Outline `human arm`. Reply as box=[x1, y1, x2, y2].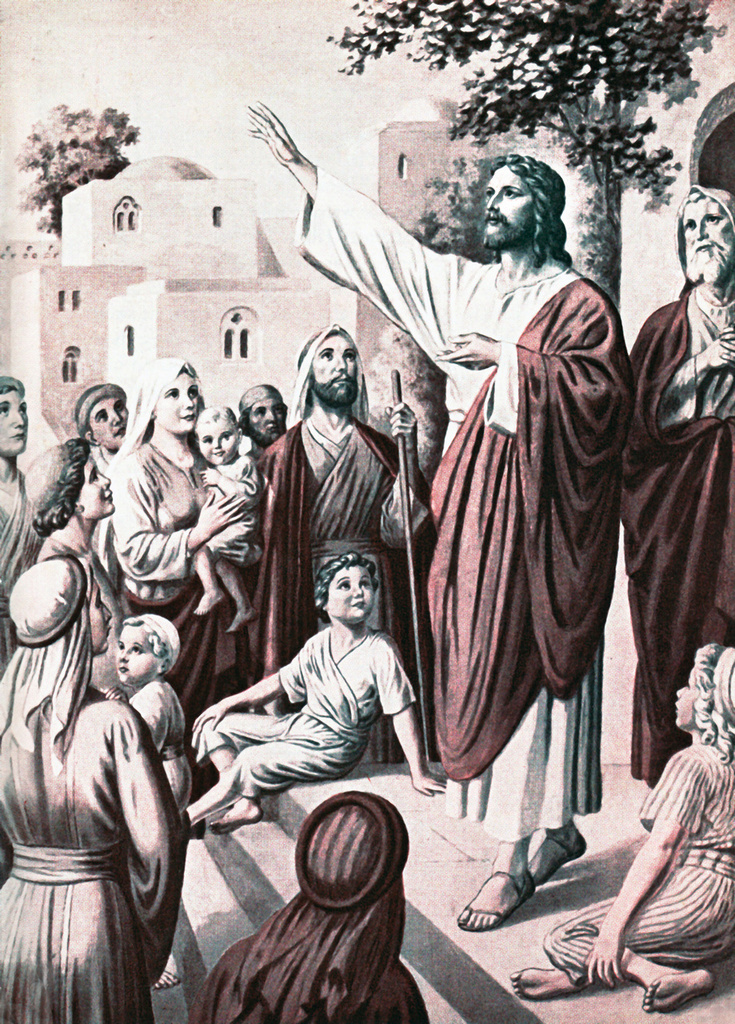
box=[192, 465, 262, 506].
